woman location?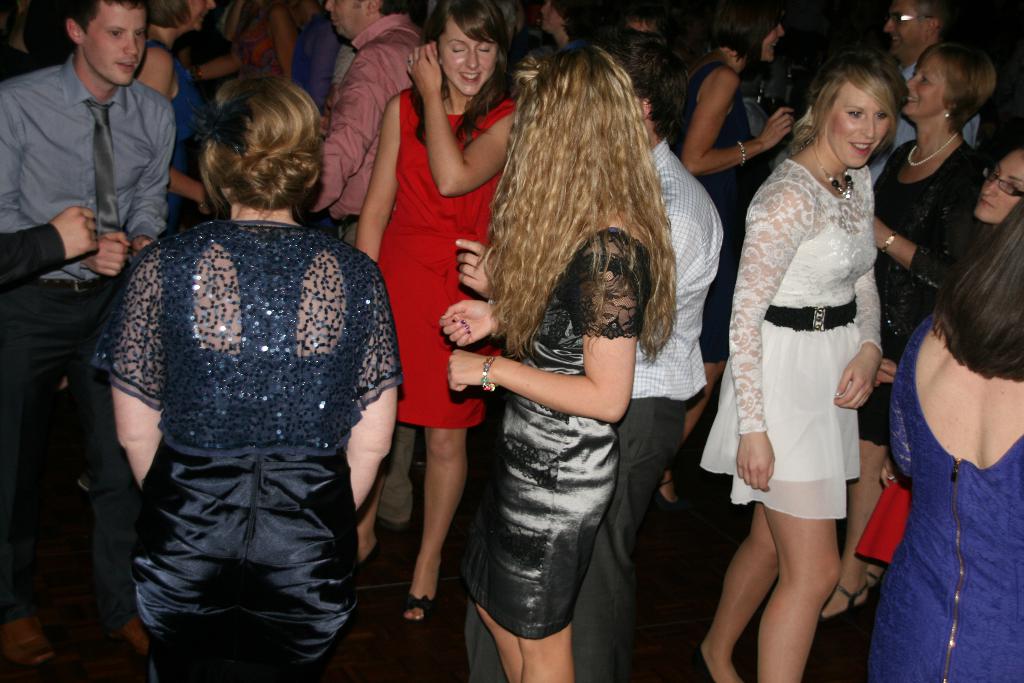
Rect(829, 40, 980, 625)
